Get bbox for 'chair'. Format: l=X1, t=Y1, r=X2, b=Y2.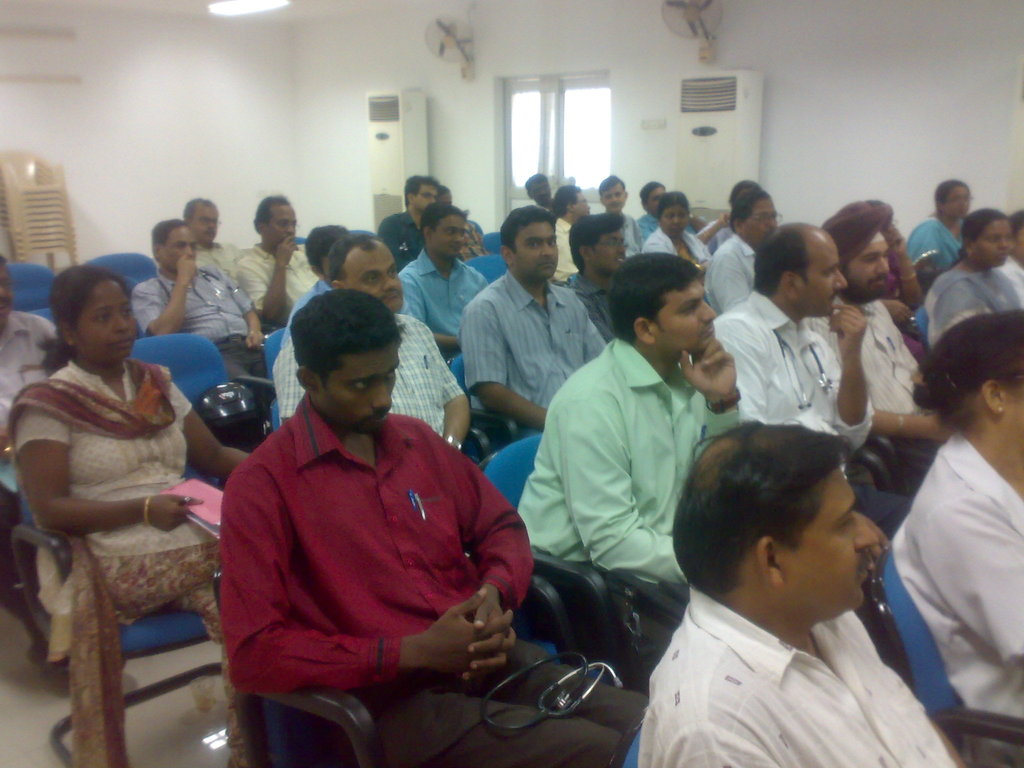
l=470, t=252, r=509, b=288.
